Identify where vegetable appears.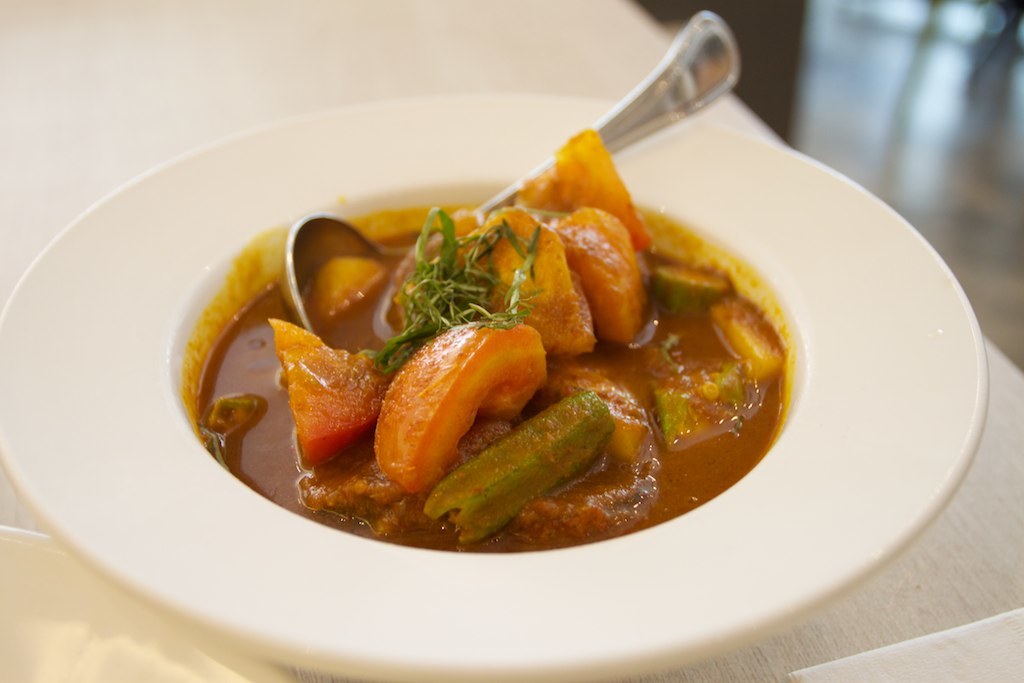
Appears at rect(272, 320, 377, 466).
